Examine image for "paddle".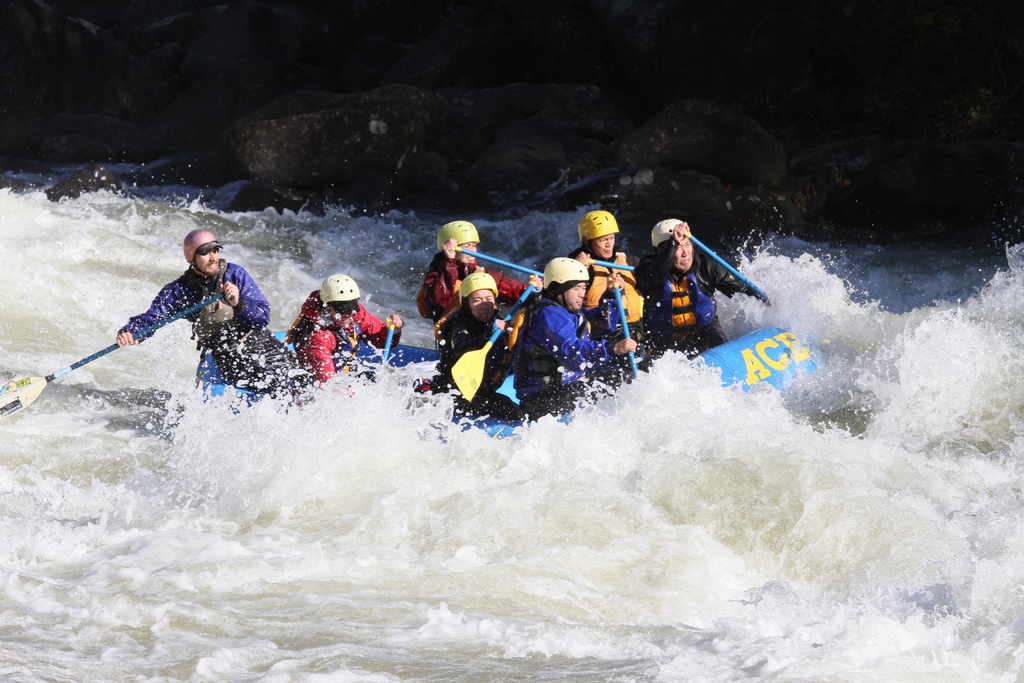
Examination result: locate(460, 248, 545, 279).
